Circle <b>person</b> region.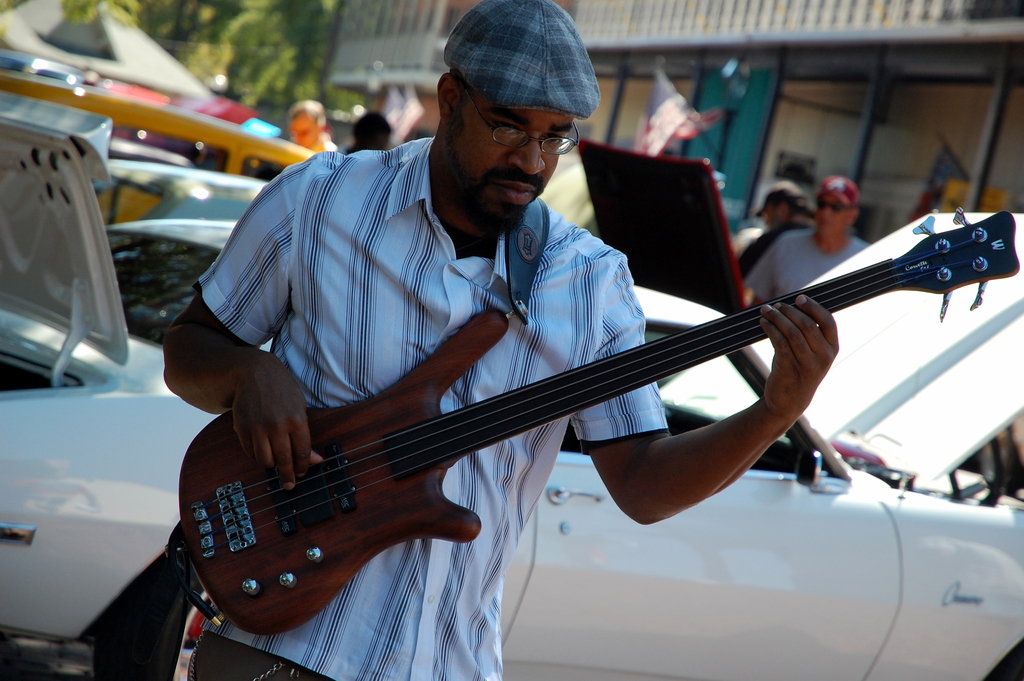
Region: pyautogui.locateOnScreen(740, 186, 807, 272).
